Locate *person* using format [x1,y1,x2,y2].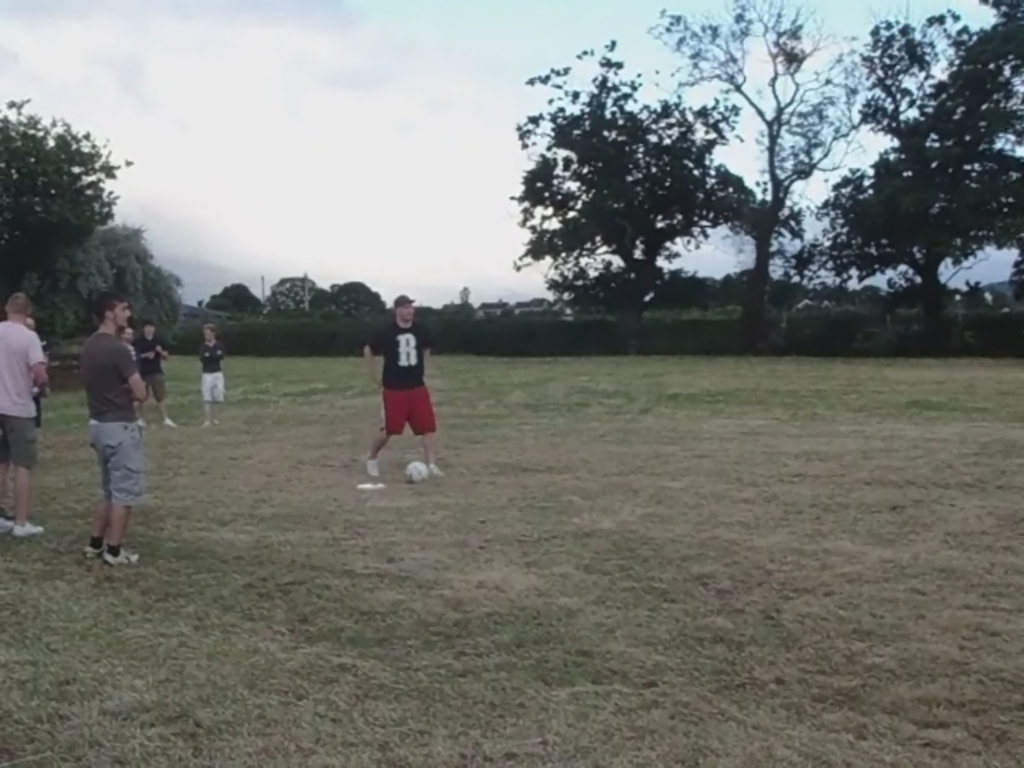
[0,291,48,539].
